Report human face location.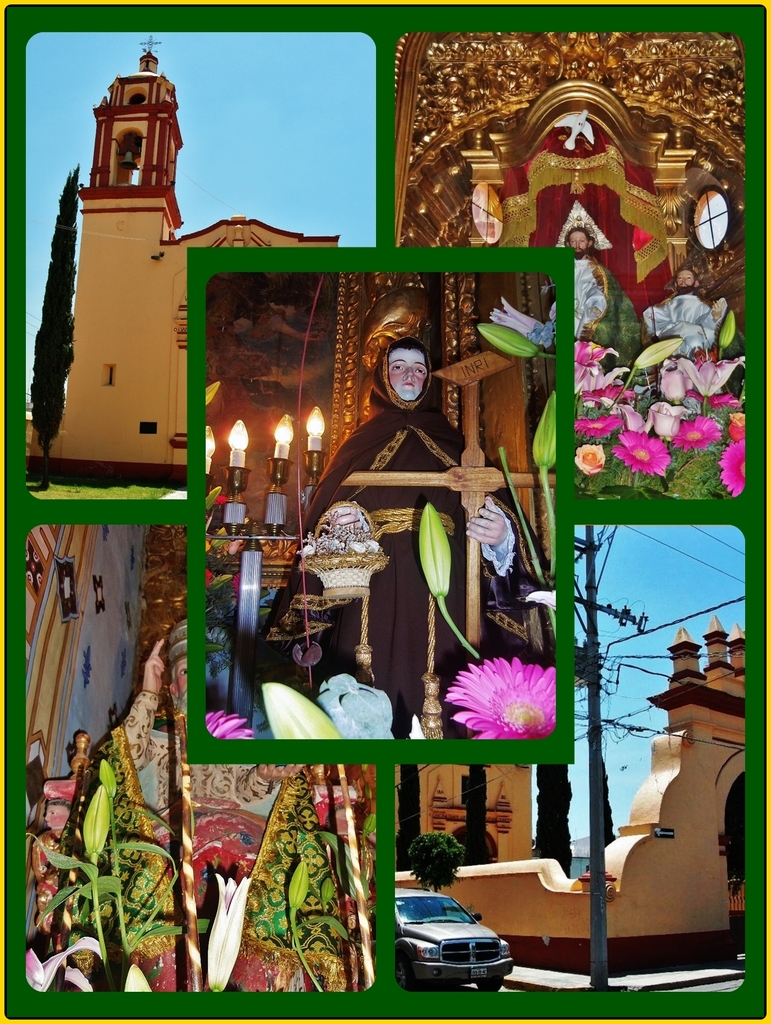
Report: box=[179, 660, 191, 698].
